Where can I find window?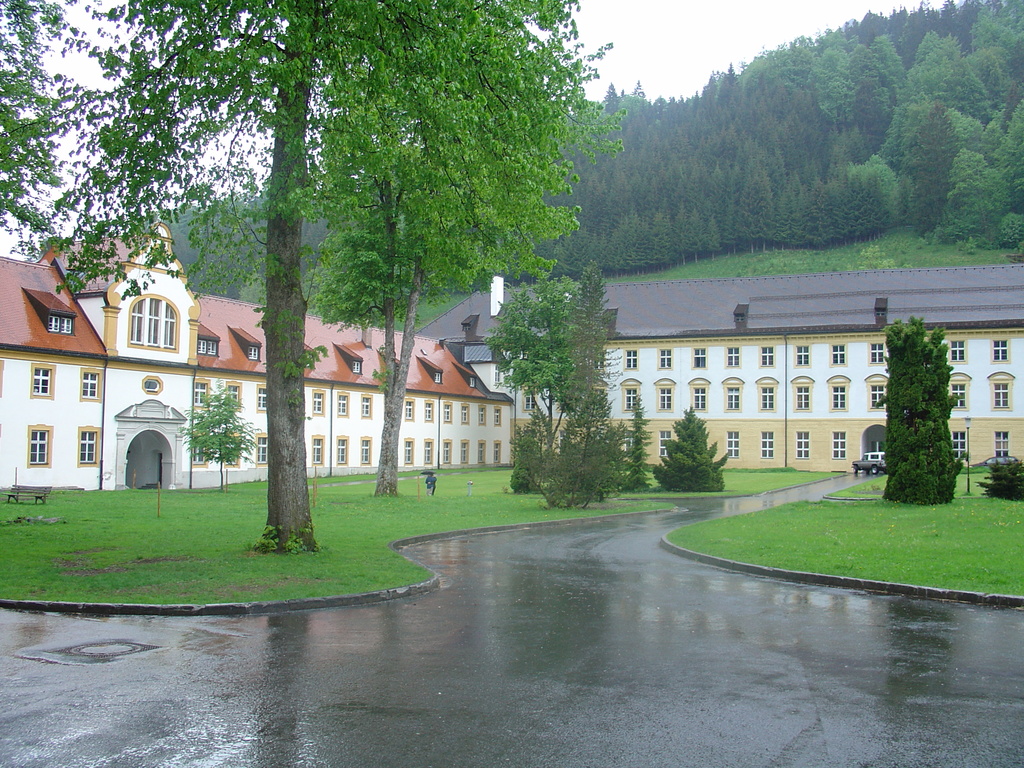
You can find it at [left=762, top=344, right=772, bottom=365].
